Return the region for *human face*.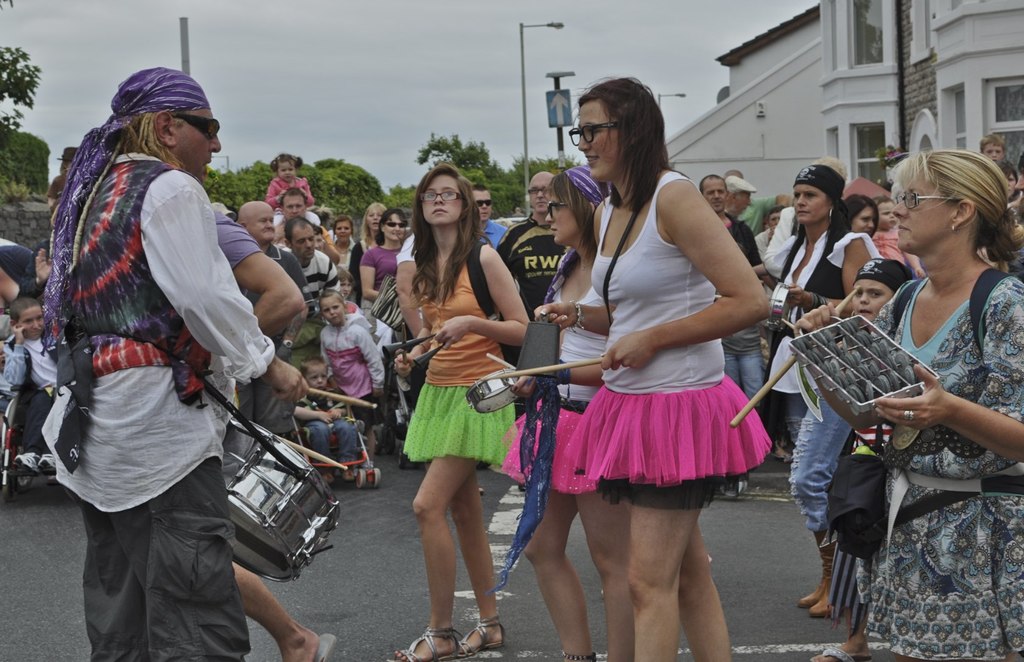
Rect(794, 179, 826, 223).
